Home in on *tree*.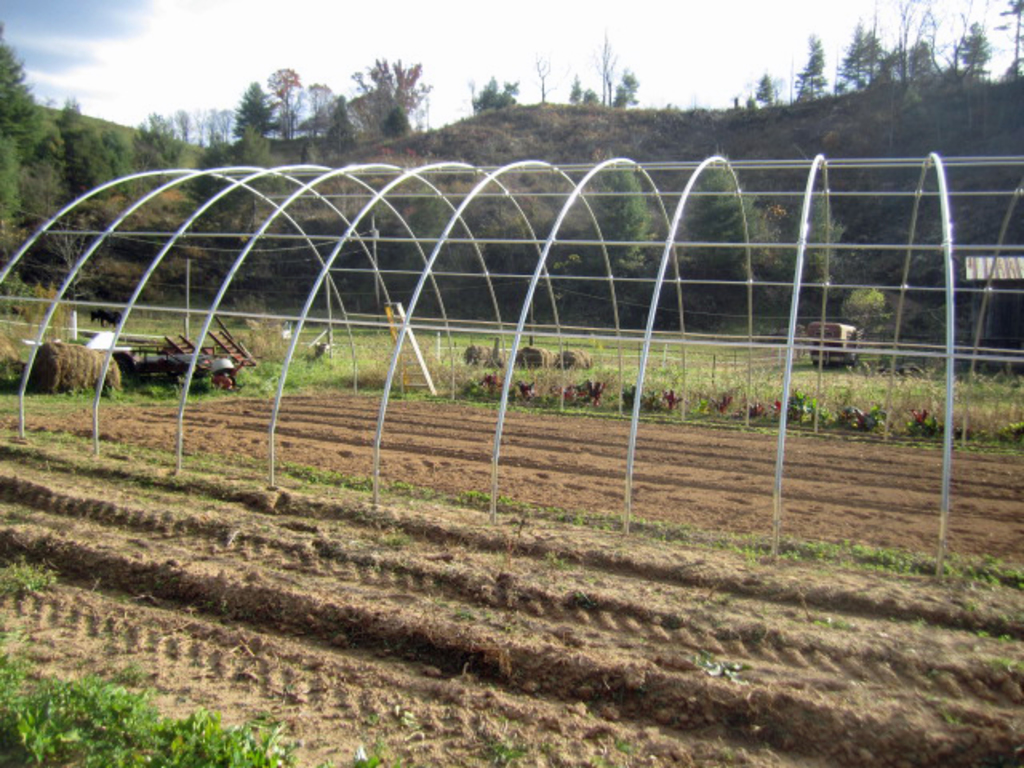
Homed in at 467/67/539/115.
